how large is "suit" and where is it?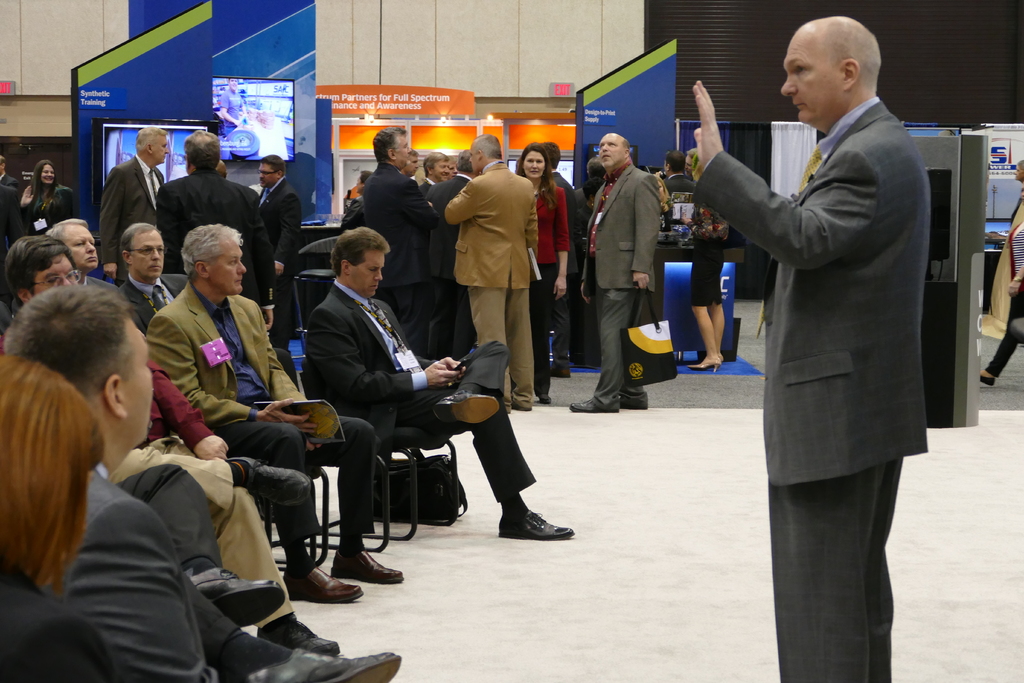
Bounding box: box(0, 172, 19, 189).
